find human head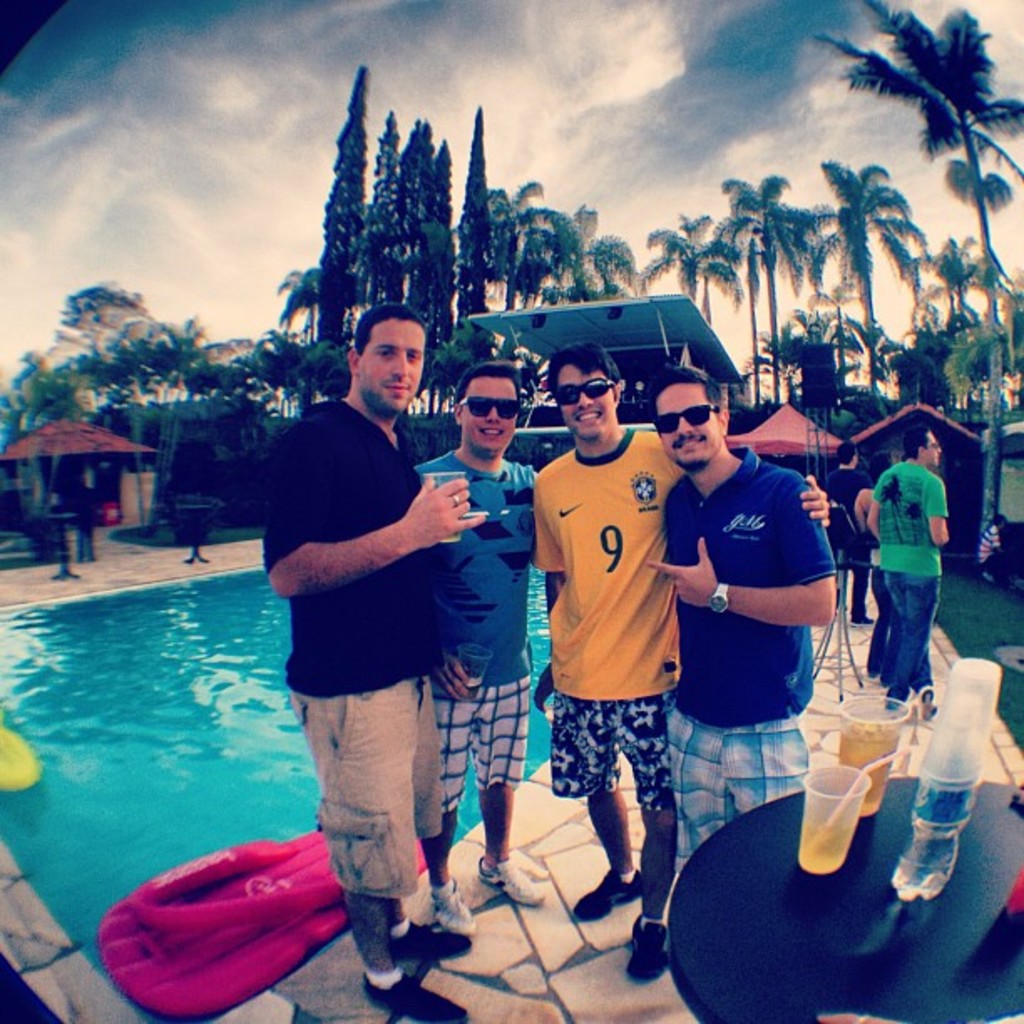
[909, 428, 945, 470]
